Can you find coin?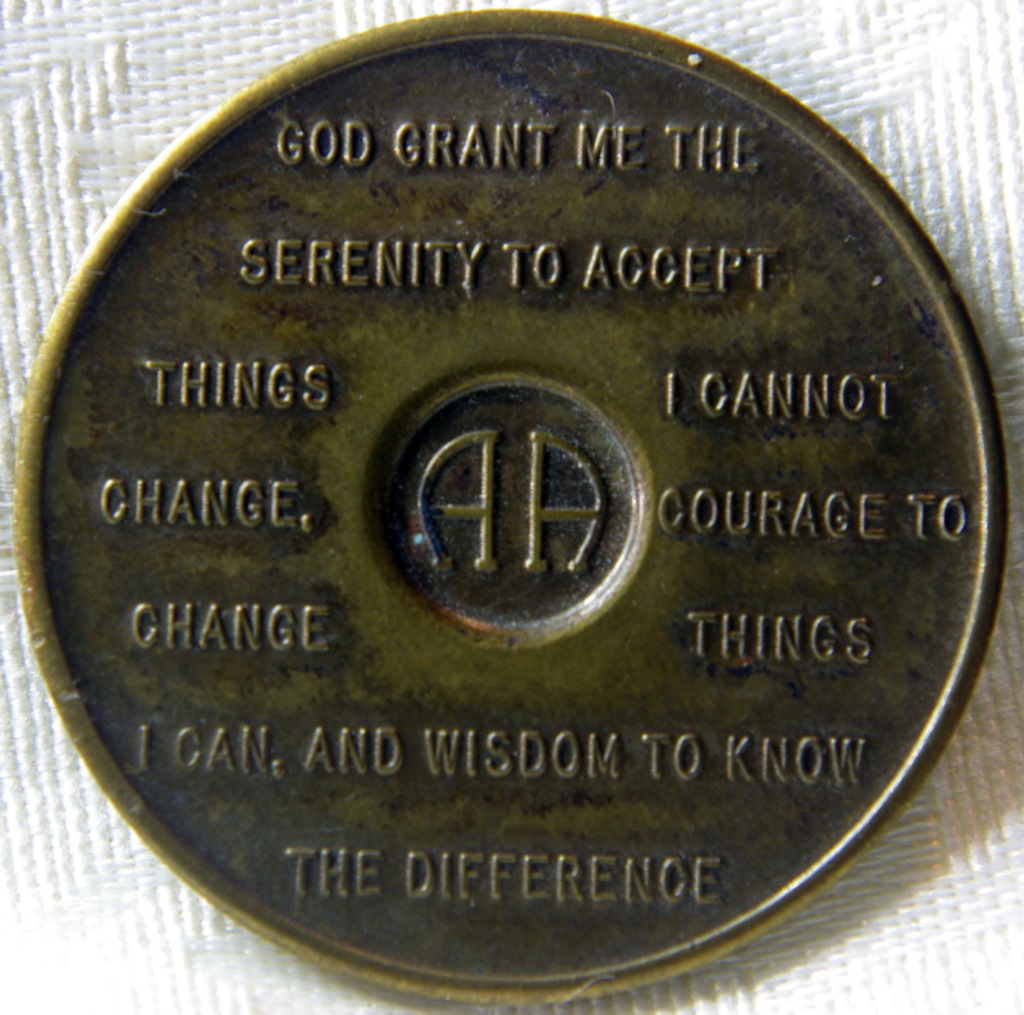
Yes, bounding box: Rect(12, 6, 1016, 1007).
